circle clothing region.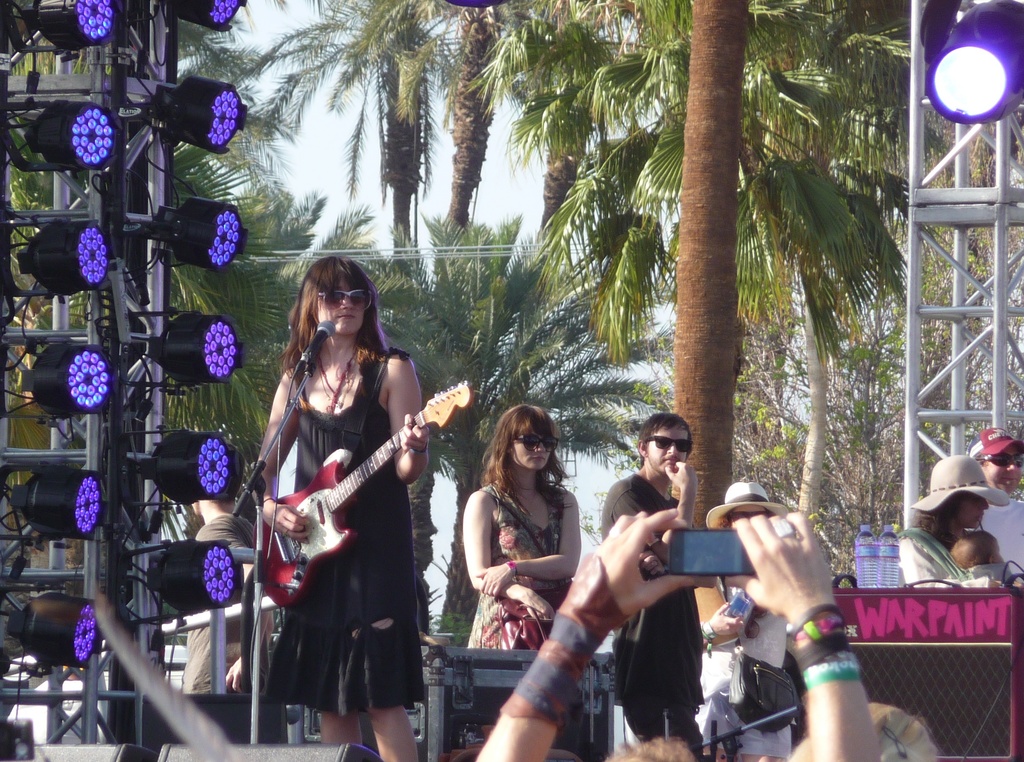
Region: [894, 525, 1000, 588].
